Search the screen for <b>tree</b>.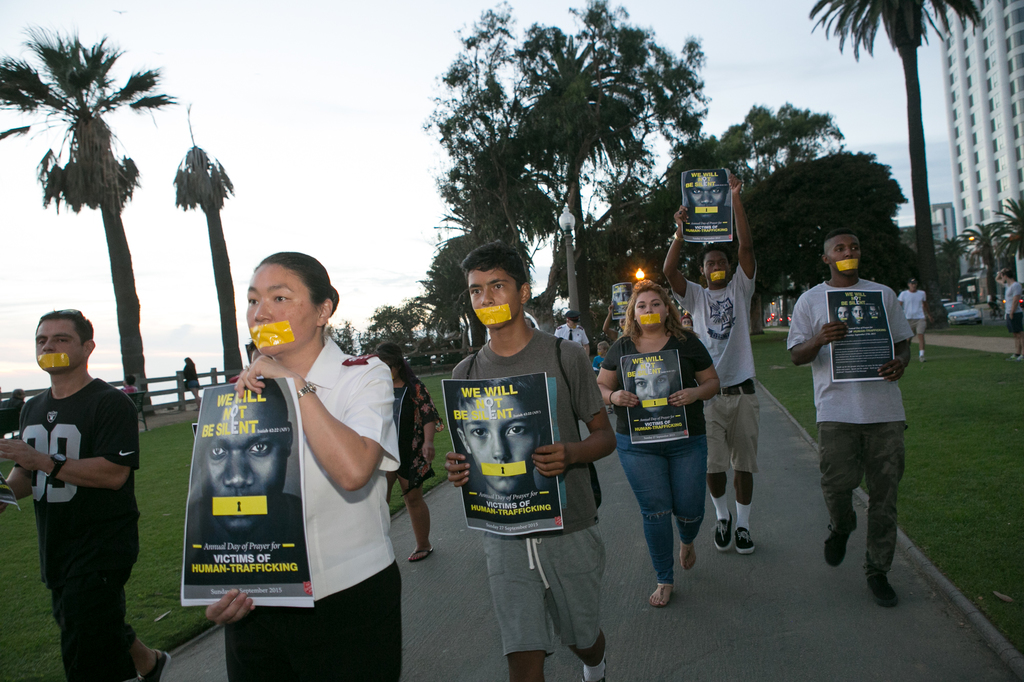
Found at detection(362, 297, 449, 376).
